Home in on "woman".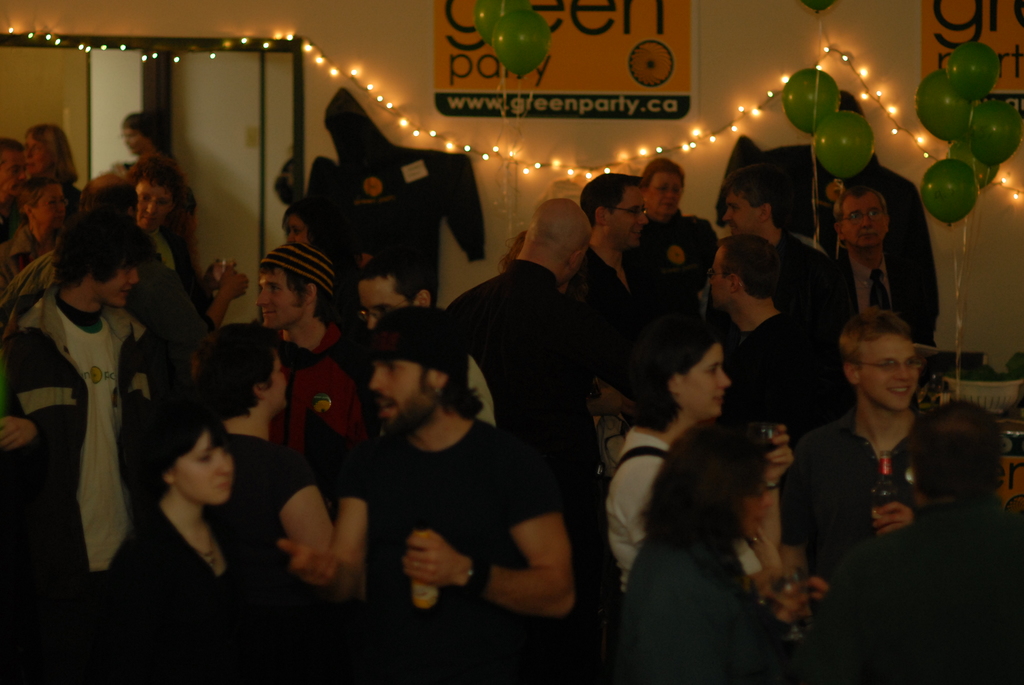
Homed in at x1=182 y1=315 x2=345 y2=572.
